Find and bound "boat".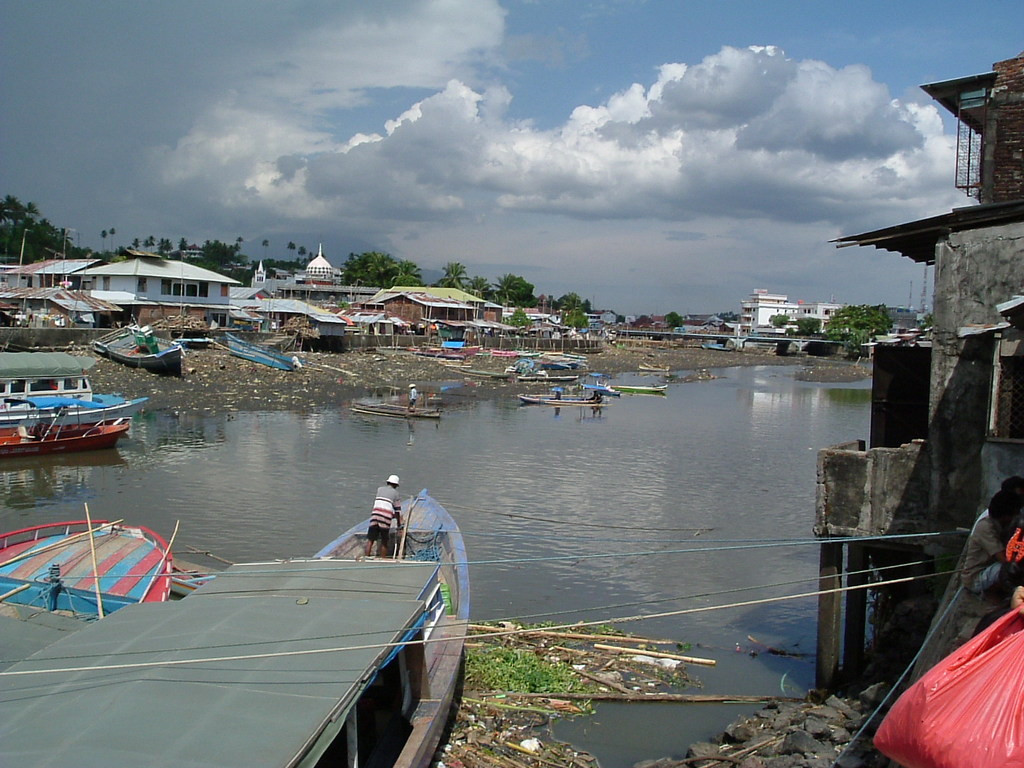
Bound: l=513, t=391, r=611, b=405.
